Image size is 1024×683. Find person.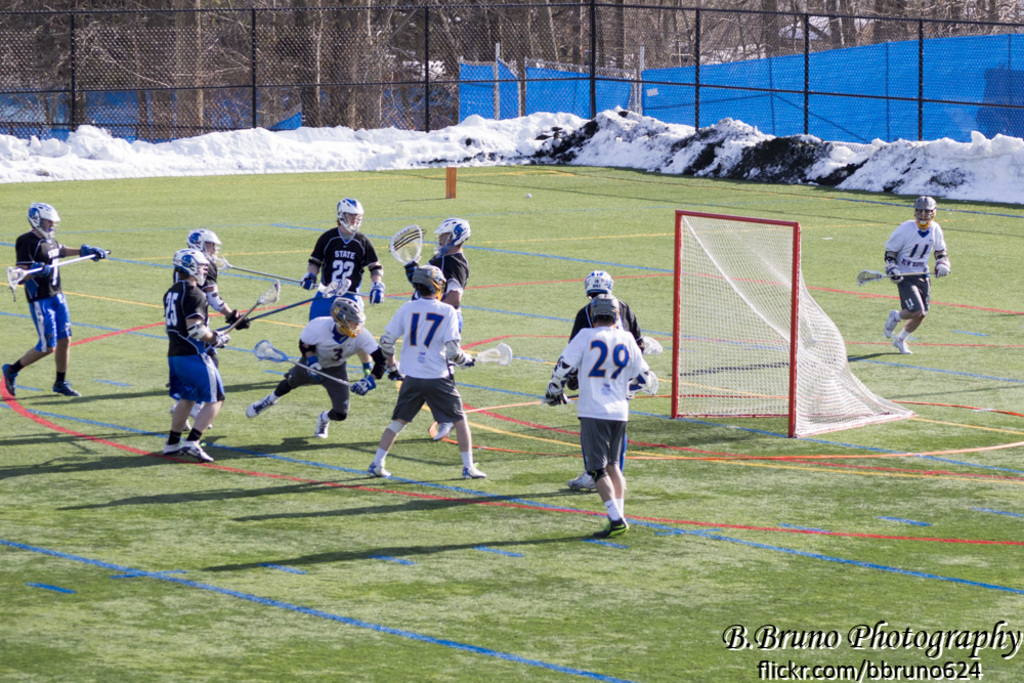
x1=299, y1=199, x2=386, y2=319.
